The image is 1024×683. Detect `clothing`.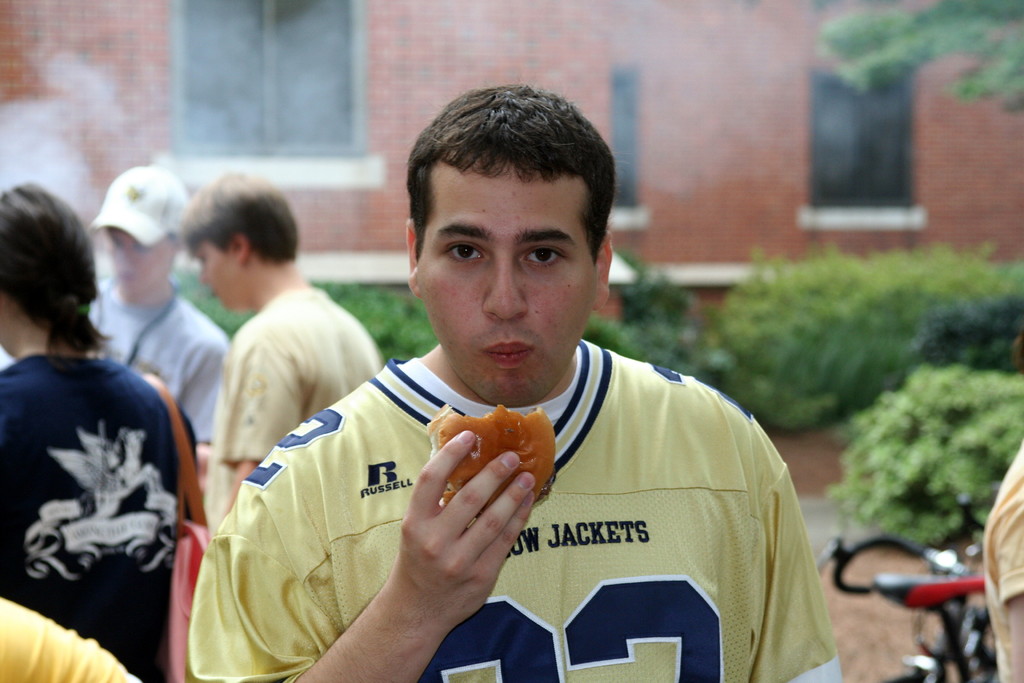
Detection: (x1=1, y1=287, x2=193, y2=679).
